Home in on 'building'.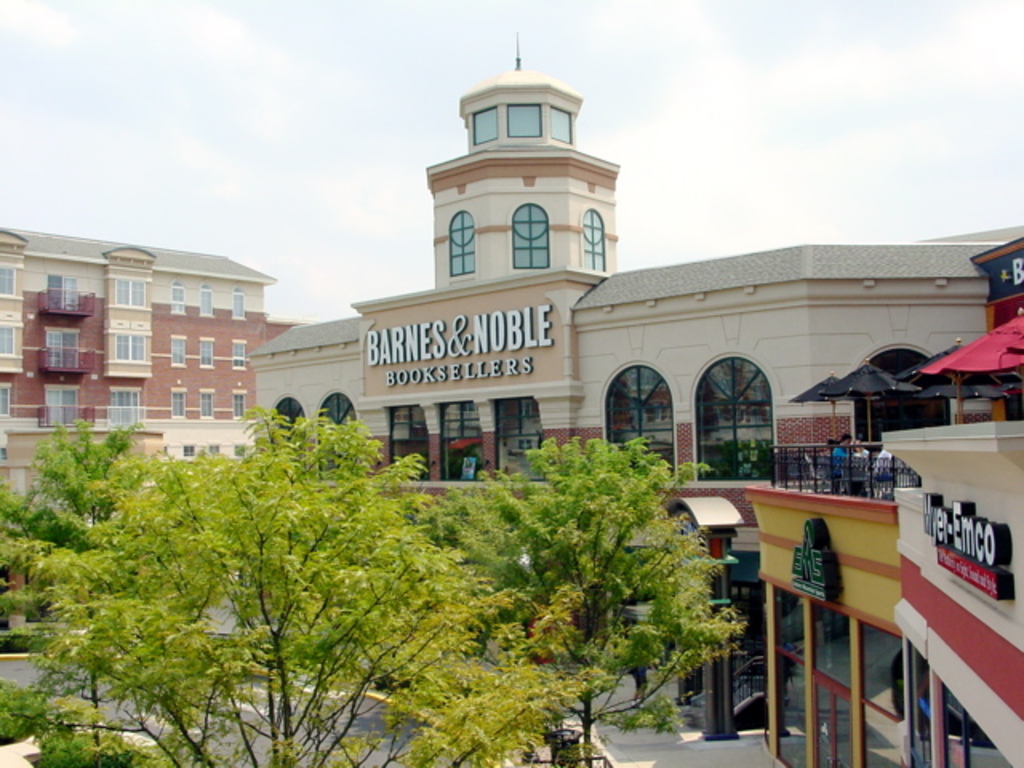
Homed in at box=[738, 240, 1021, 766].
